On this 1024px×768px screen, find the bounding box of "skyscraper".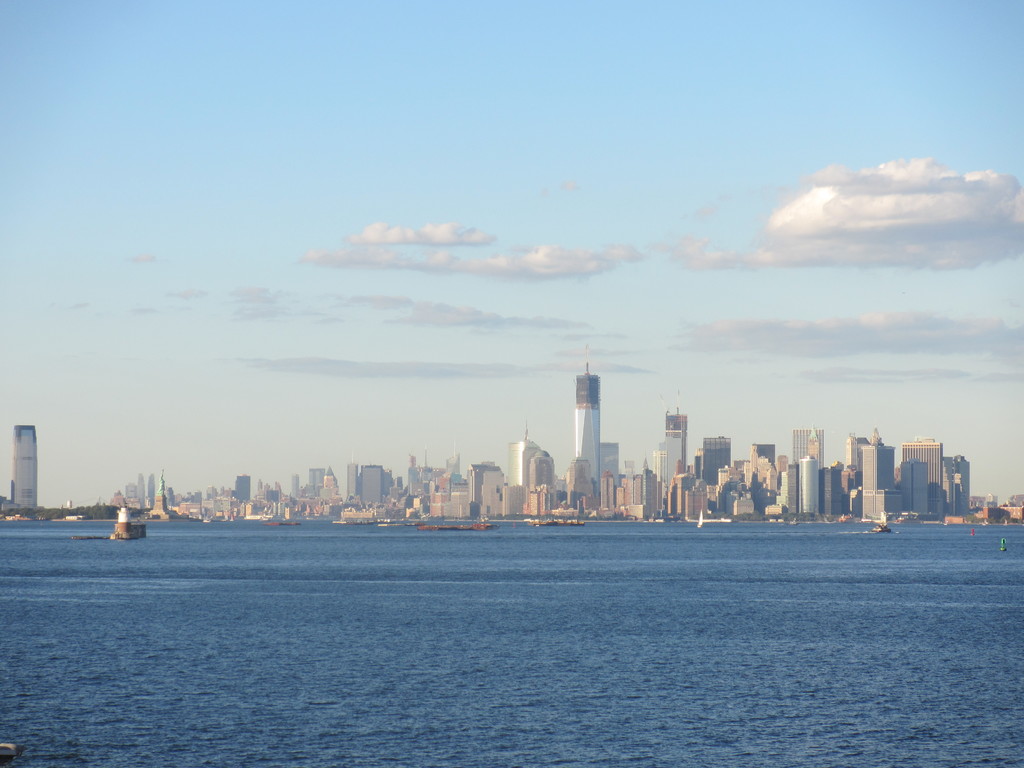
Bounding box: 355/463/397/503.
